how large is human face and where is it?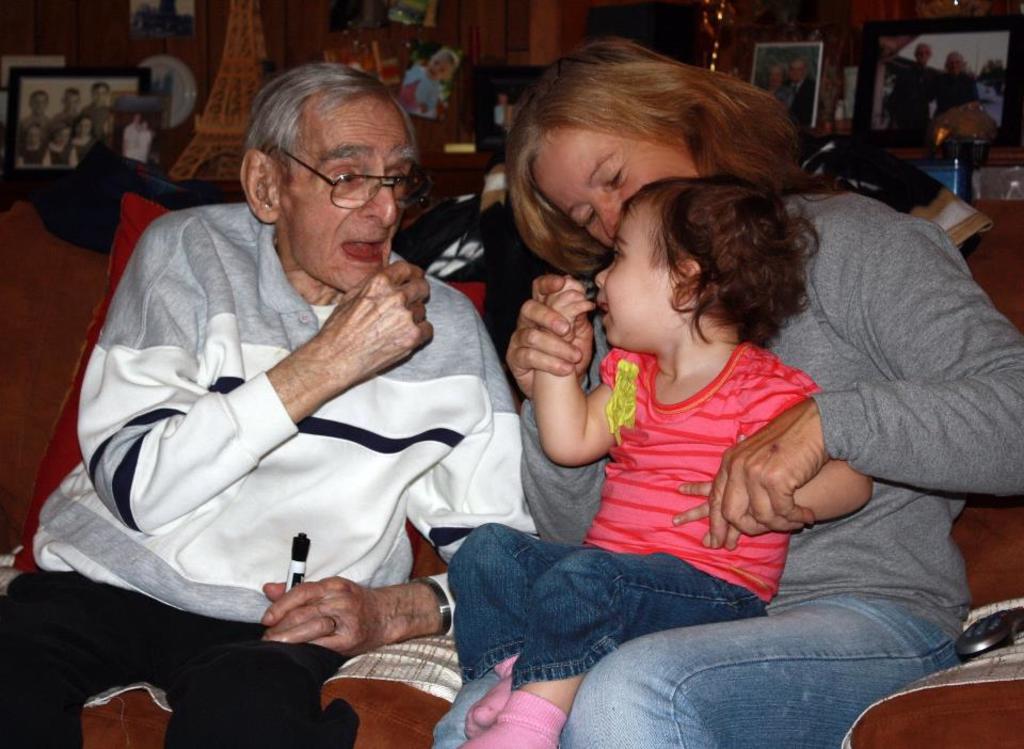
Bounding box: [594,198,681,348].
